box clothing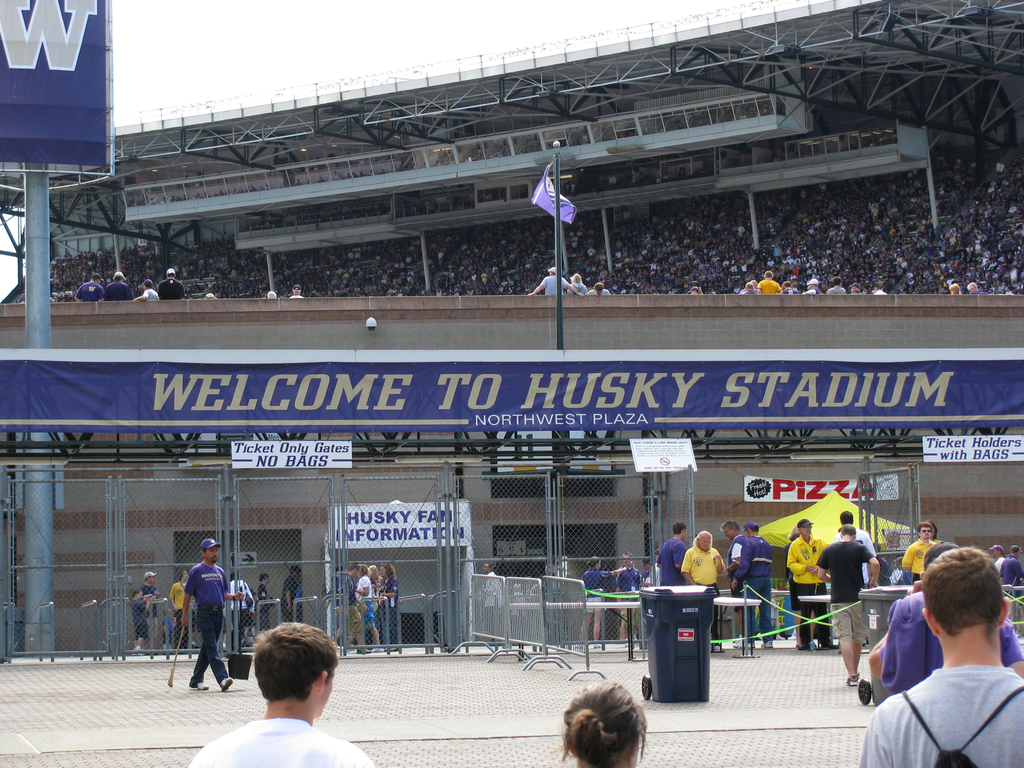
{"x1": 611, "y1": 563, "x2": 659, "y2": 615}
